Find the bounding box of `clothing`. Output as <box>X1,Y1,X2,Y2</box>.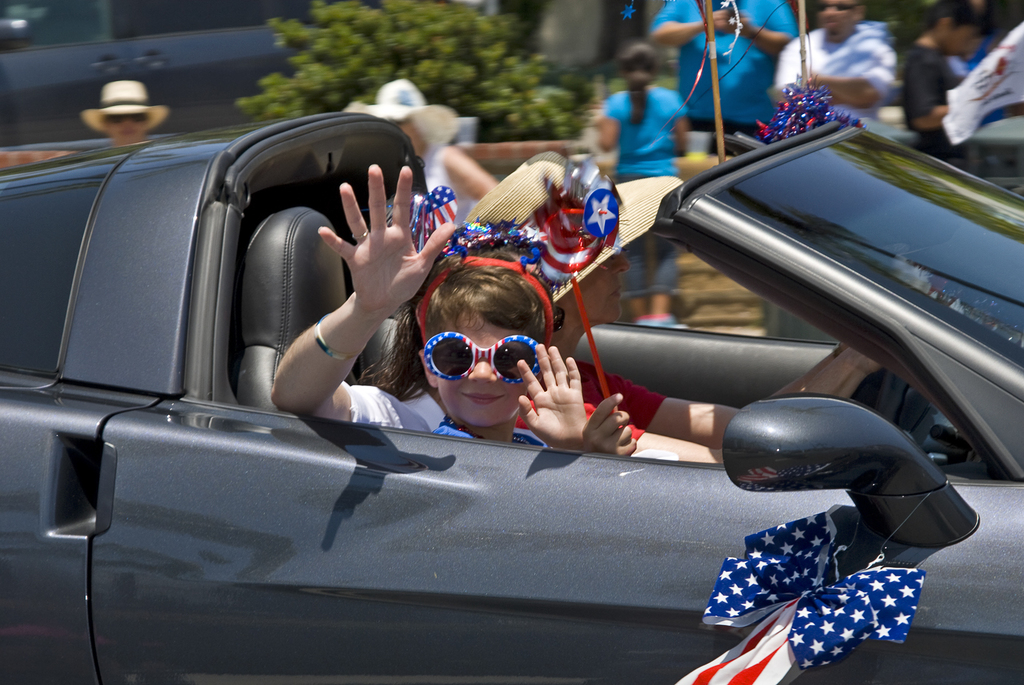
<box>587,86,677,302</box>.
